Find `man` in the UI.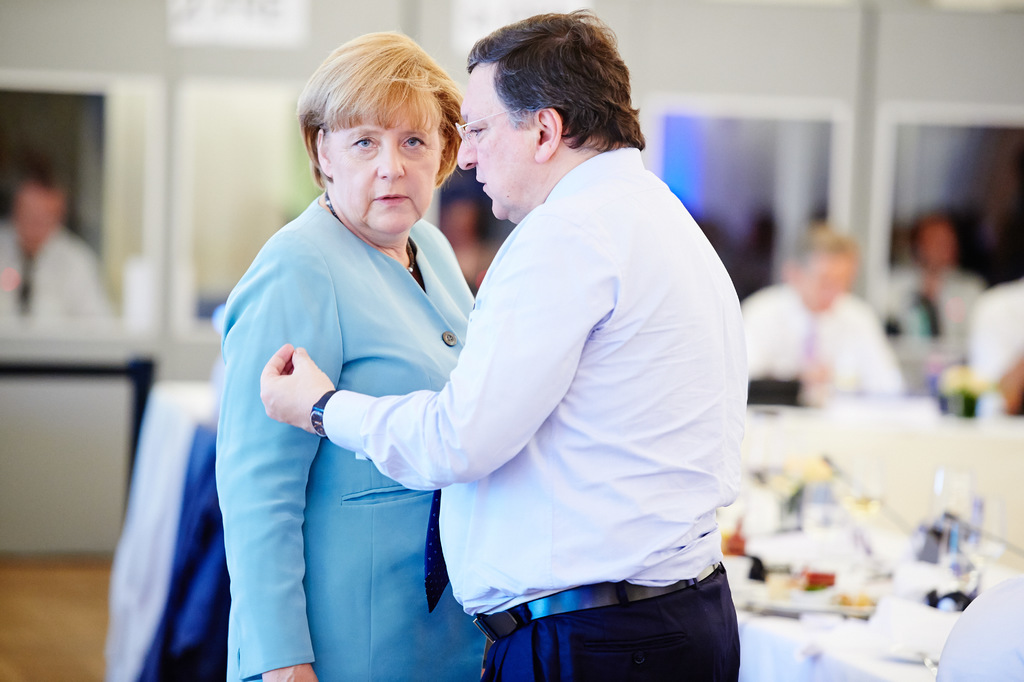
UI element at <region>888, 210, 986, 342</region>.
